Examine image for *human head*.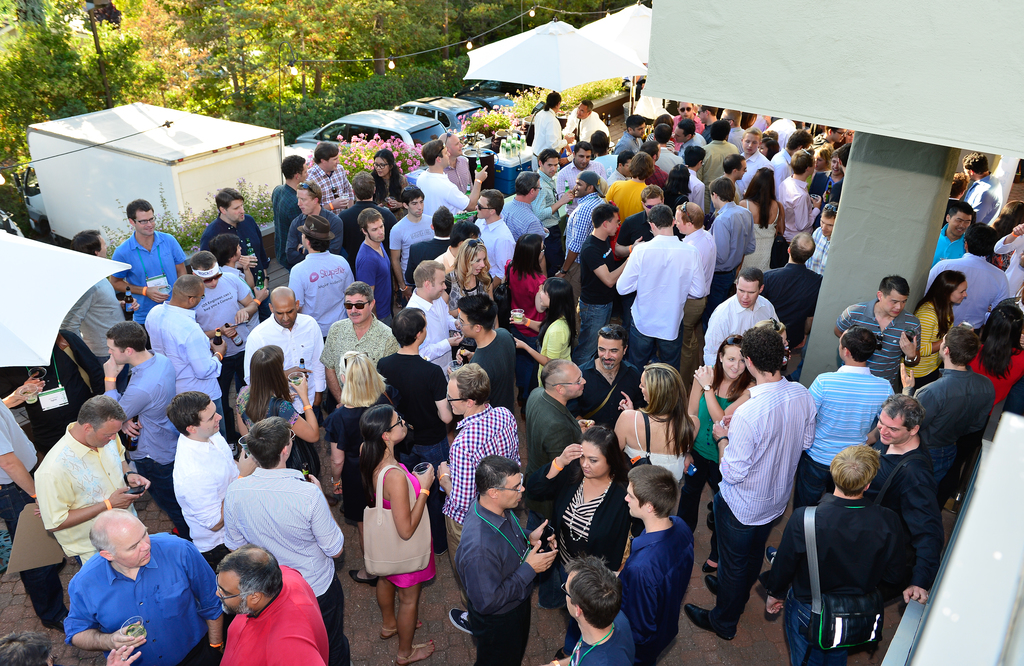
Examination result: region(296, 215, 333, 253).
